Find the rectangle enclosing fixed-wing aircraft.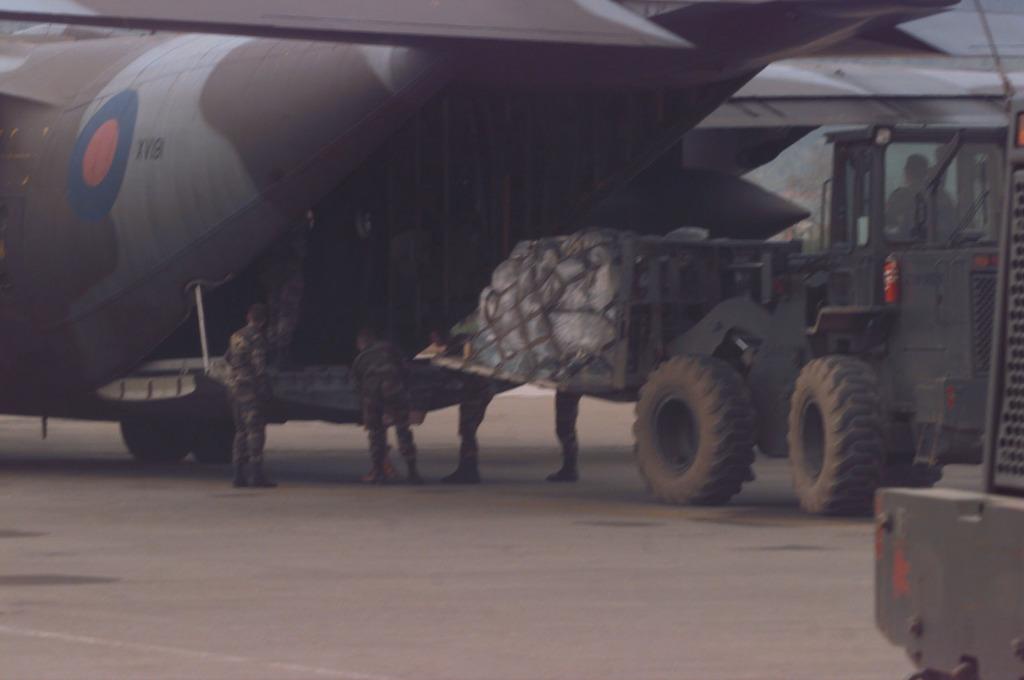
crop(0, 0, 1023, 465).
